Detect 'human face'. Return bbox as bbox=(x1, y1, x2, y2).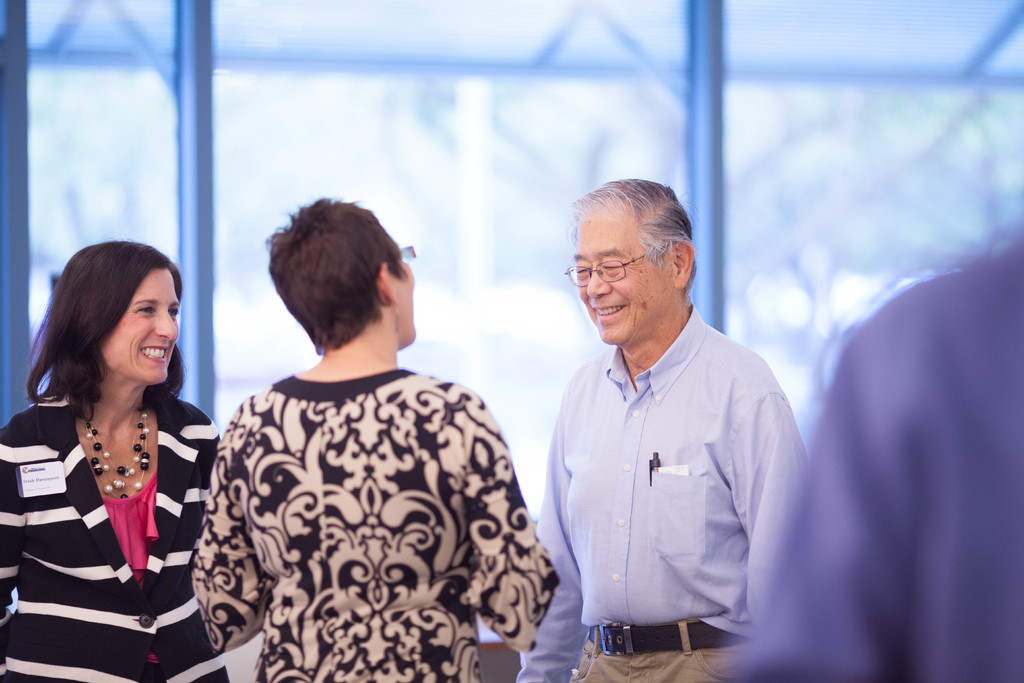
bbox=(100, 268, 180, 384).
